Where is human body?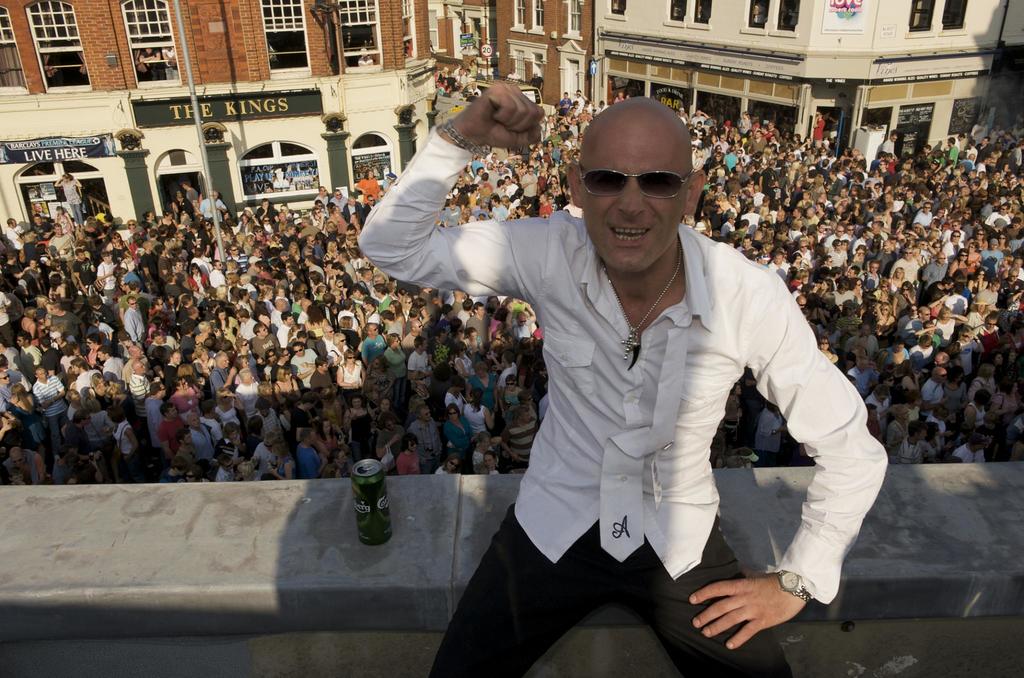
l=213, t=238, r=228, b=259.
